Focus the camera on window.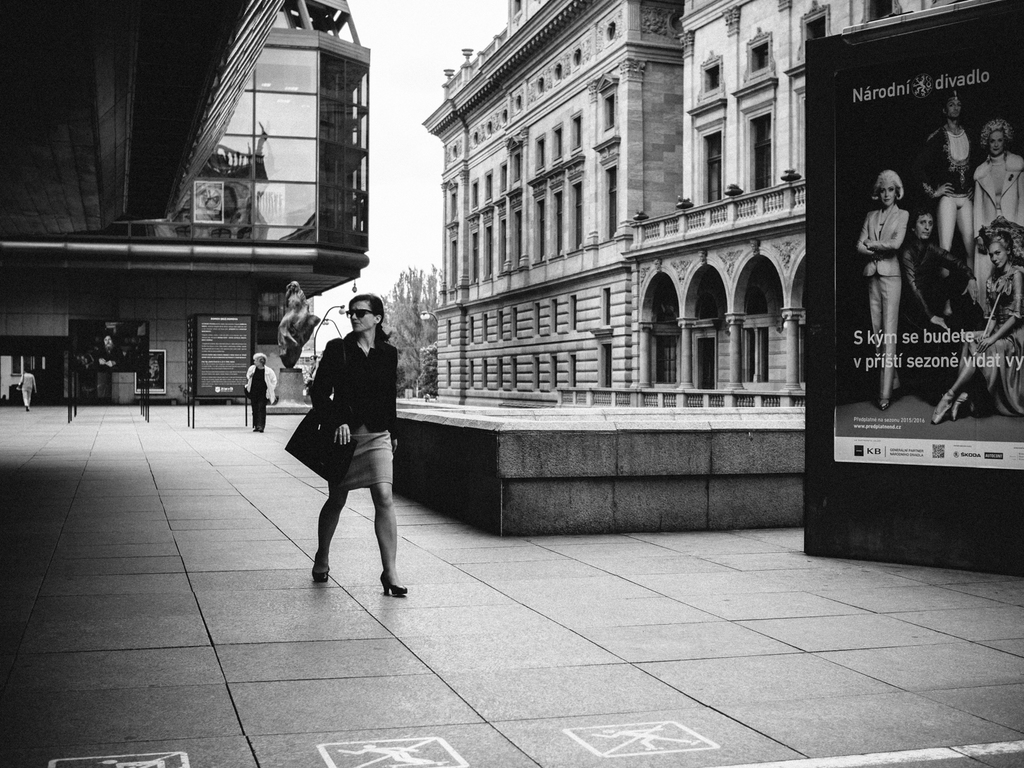
Focus region: detection(143, 49, 365, 252).
